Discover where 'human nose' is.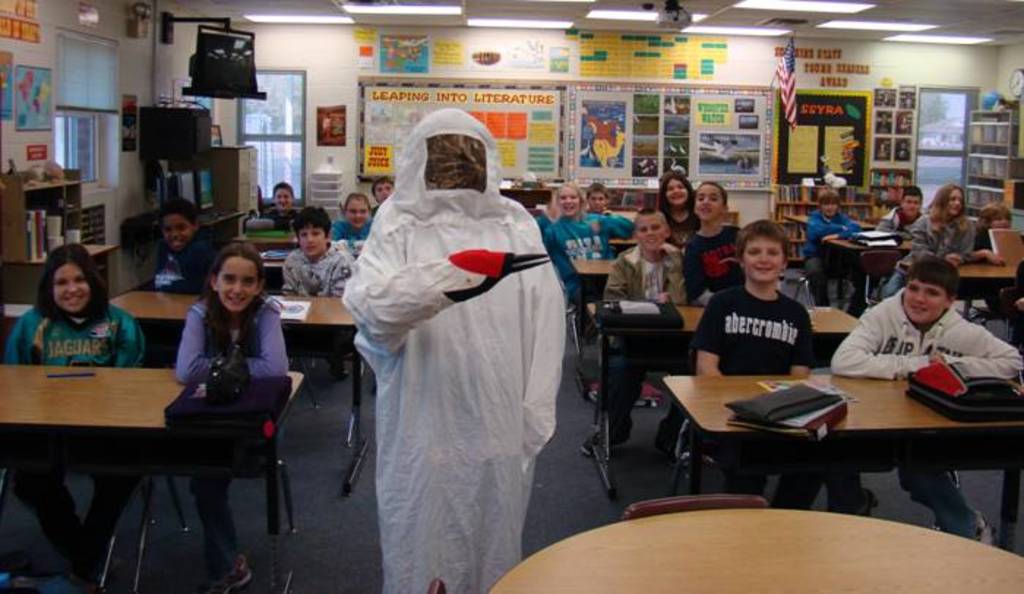
Discovered at <region>355, 211, 358, 217</region>.
